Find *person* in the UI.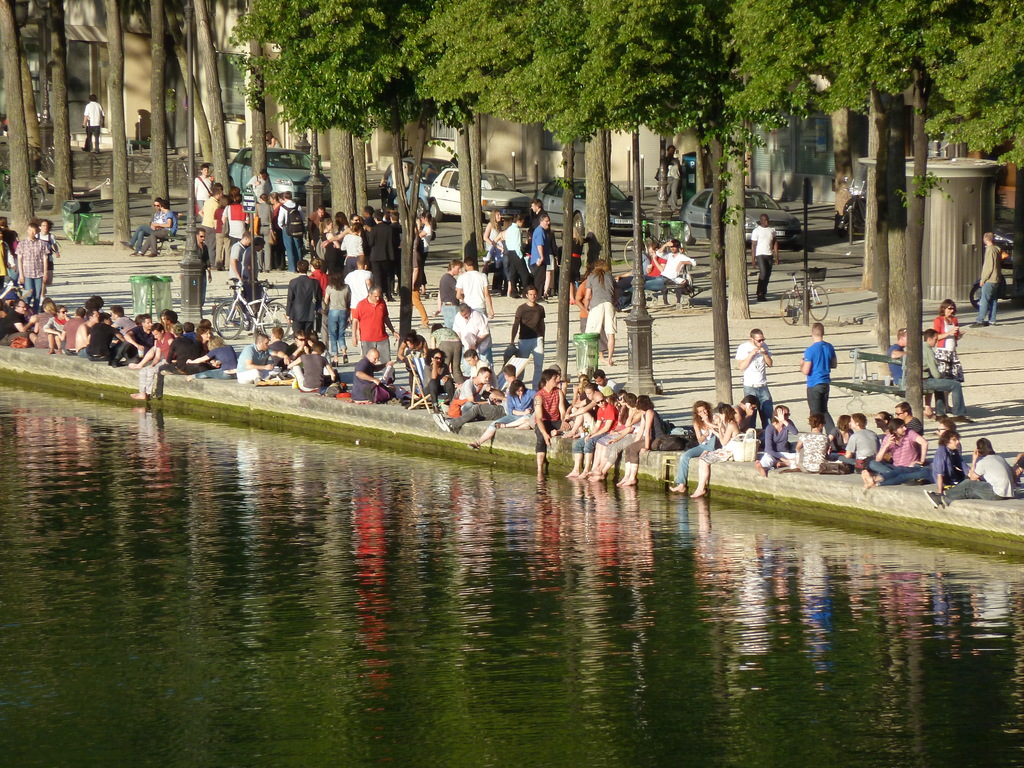
UI element at (left=931, top=429, right=970, bottom=484).
